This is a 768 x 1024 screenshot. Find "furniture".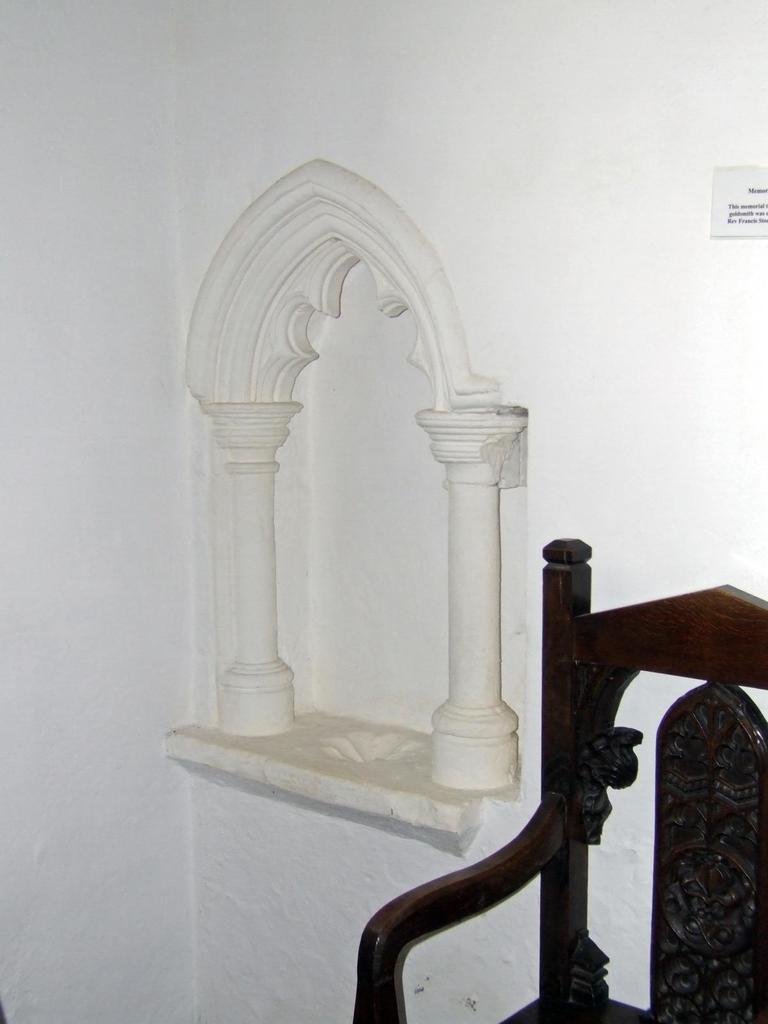
Bounding box: Rect(353, 538, 767, 1023).
